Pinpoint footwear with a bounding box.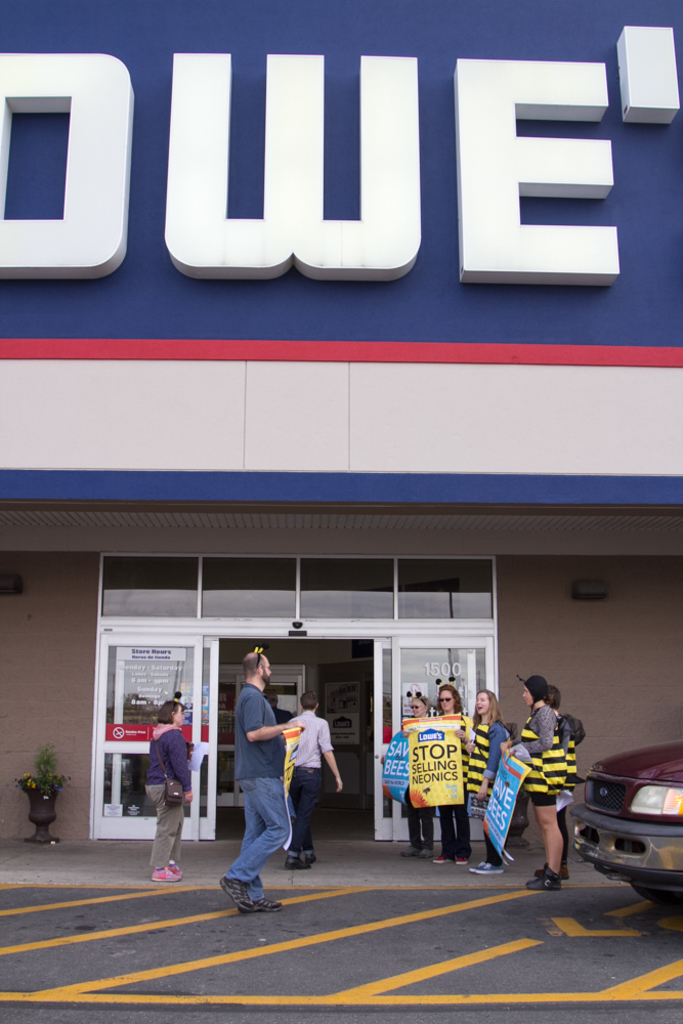
{"left": 479, "top": 859, "right": 502, "bottom": 873}.
